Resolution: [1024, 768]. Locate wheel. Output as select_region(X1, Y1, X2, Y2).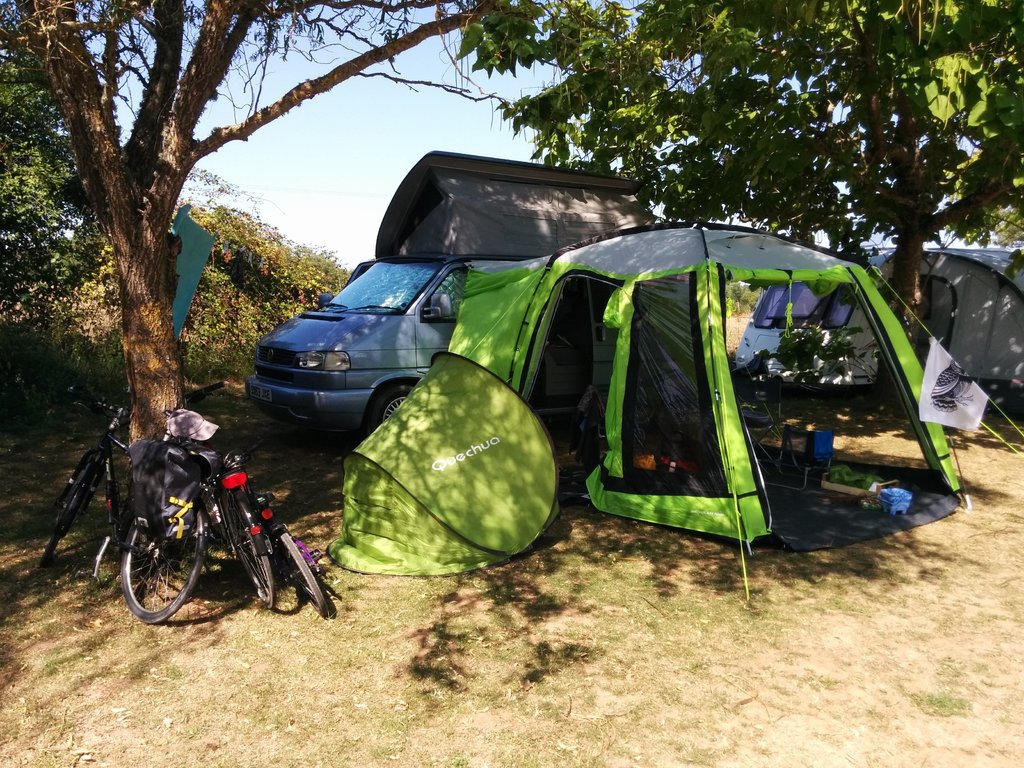
select_region(634, 392, 662, 431).
